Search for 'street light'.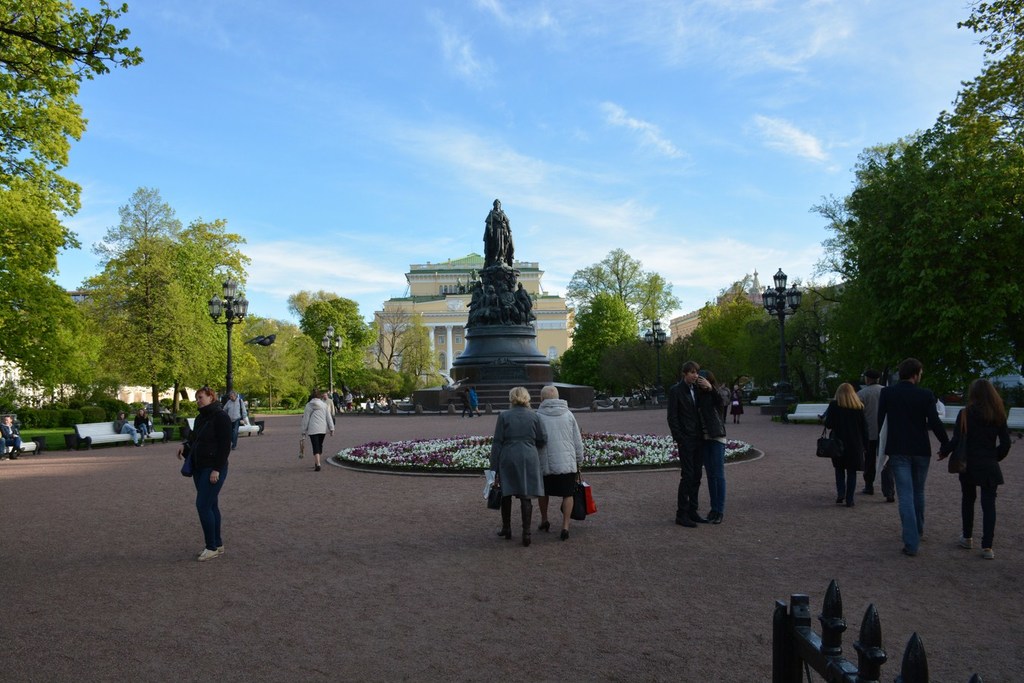
Found at <box>319,318,344,406</box>.
